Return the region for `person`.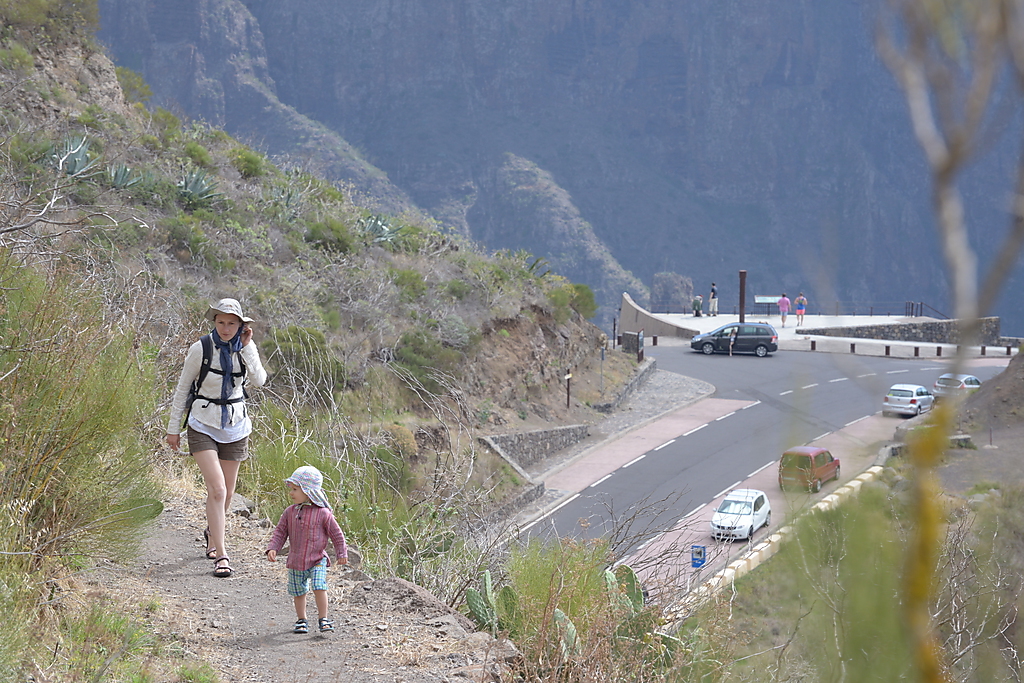
left=792, top=294, right=808, bottom=327.
